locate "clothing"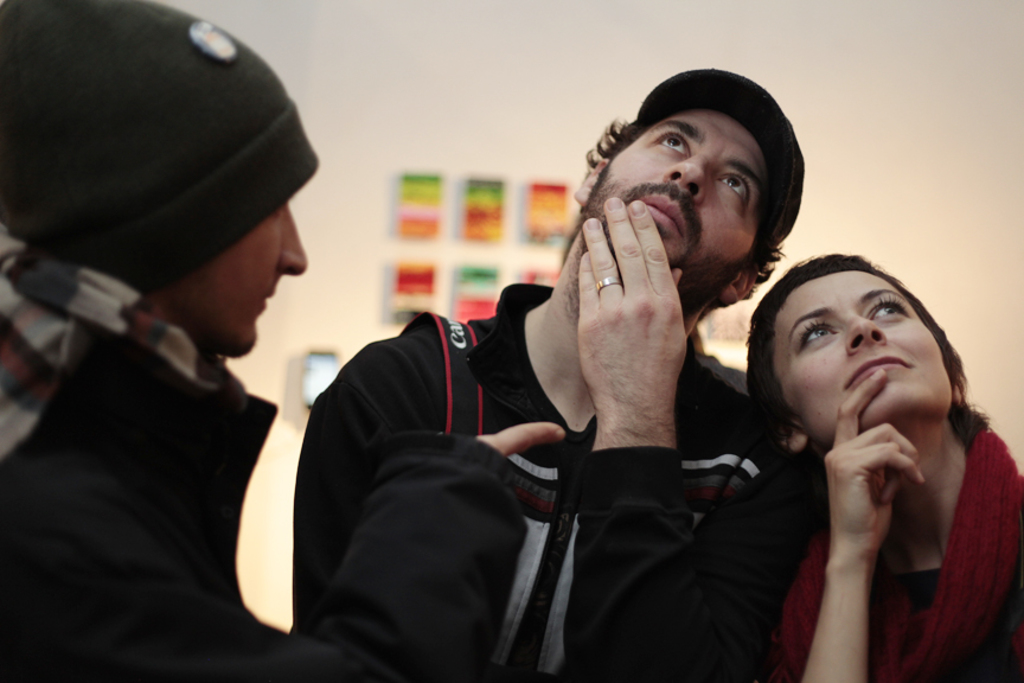
bbox(750, 421, 1023, 682)
